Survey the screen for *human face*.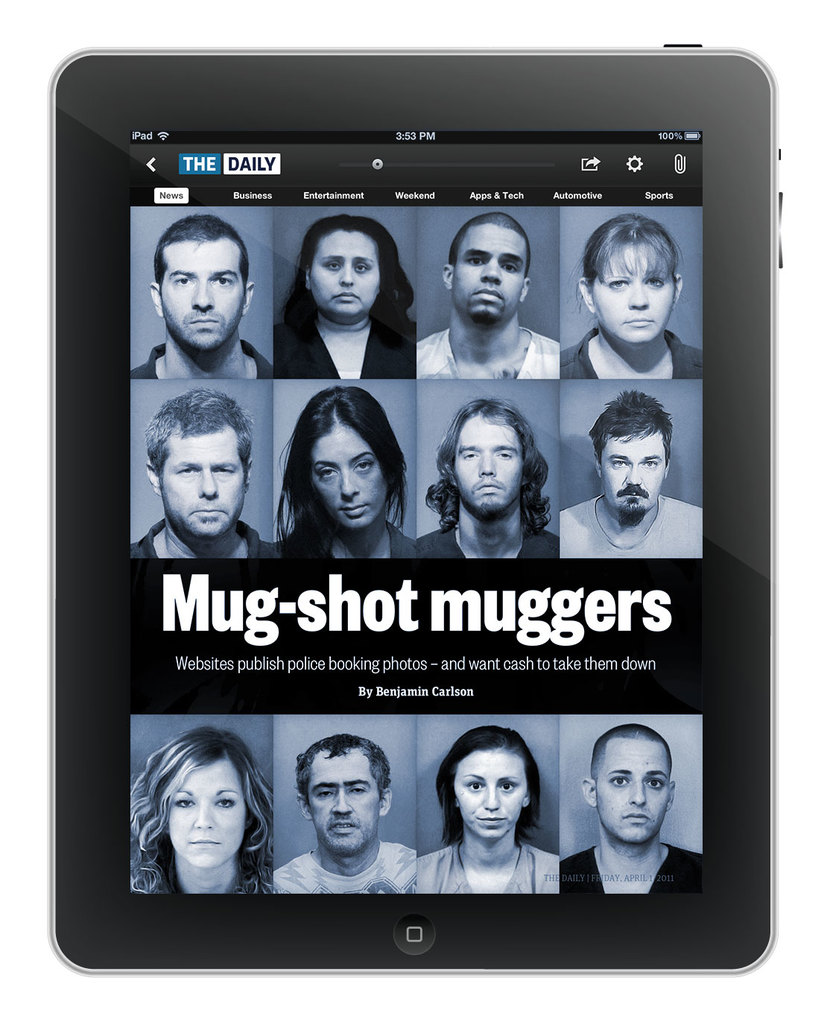
Survey found: left=598, top=740, right=673, bottom=849.
